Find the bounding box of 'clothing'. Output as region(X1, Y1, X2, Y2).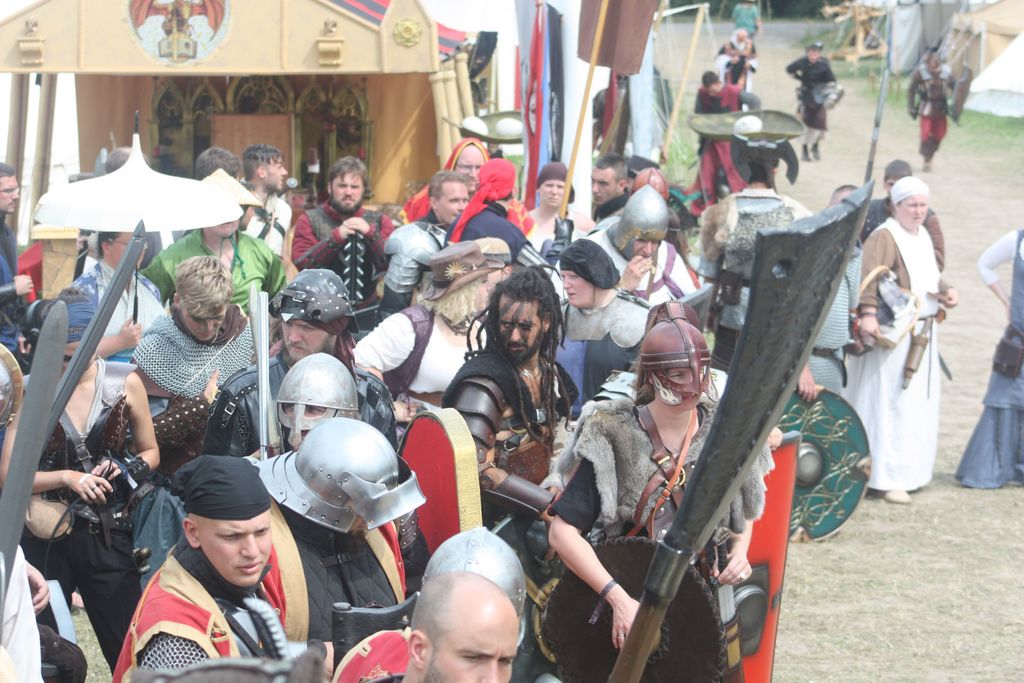
region(440, 343, 568, 463).
